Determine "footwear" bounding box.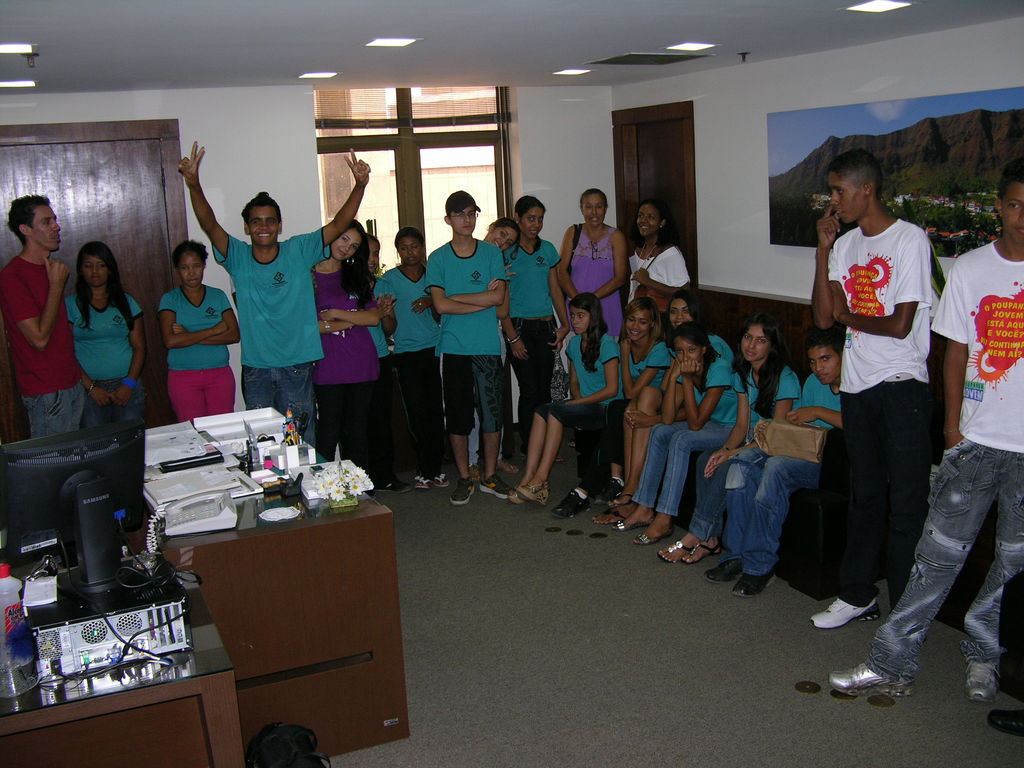
Determined: (left=591, top=477, right=627, bottom=506).
